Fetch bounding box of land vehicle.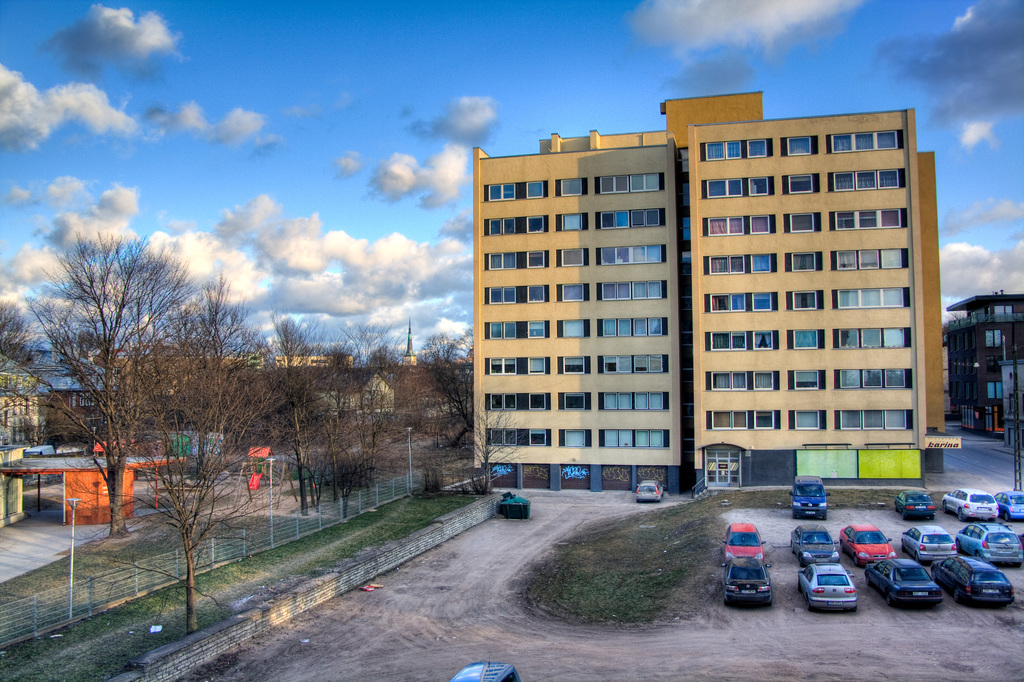
Bbox: crop(891, 490, 937, 521).
